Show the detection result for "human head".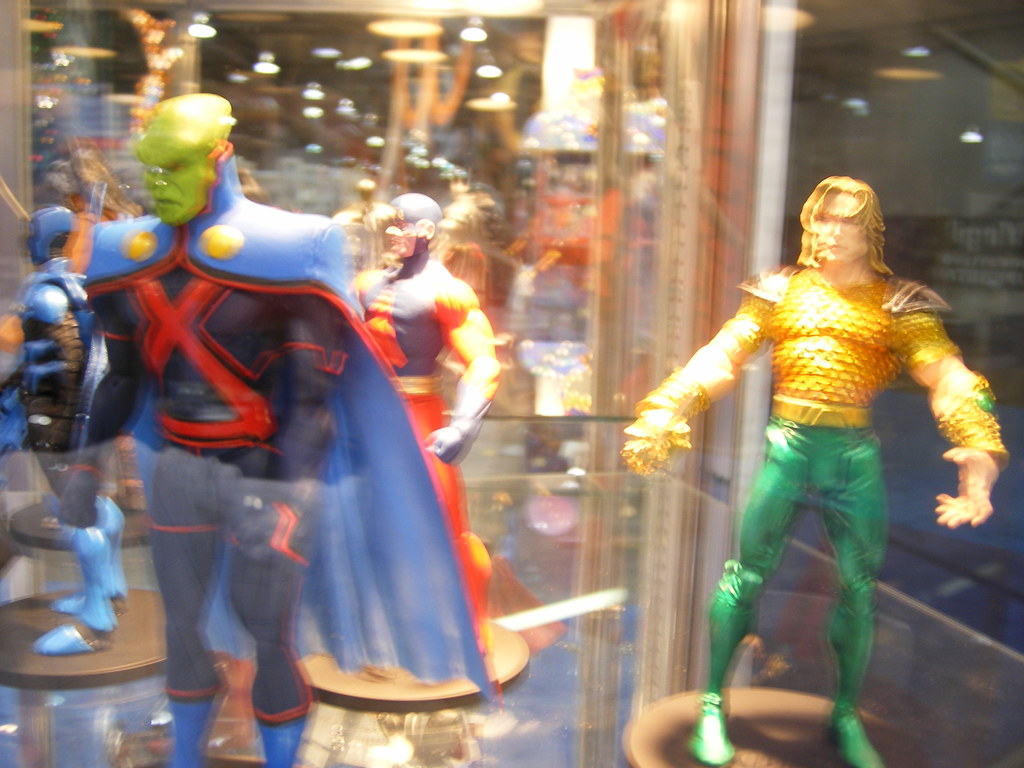
[left=138, top=97, right=232, bottom=229].
